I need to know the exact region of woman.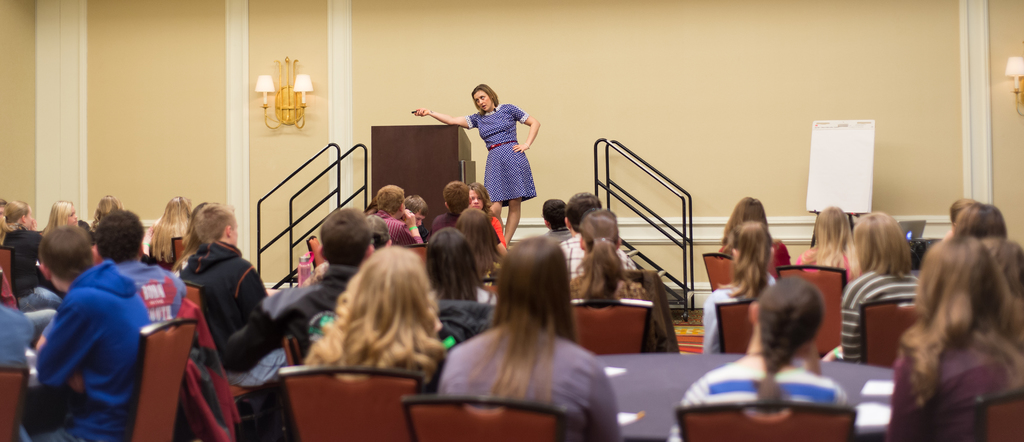
Region: (left=669, top=269, right=854, bottom=441).
